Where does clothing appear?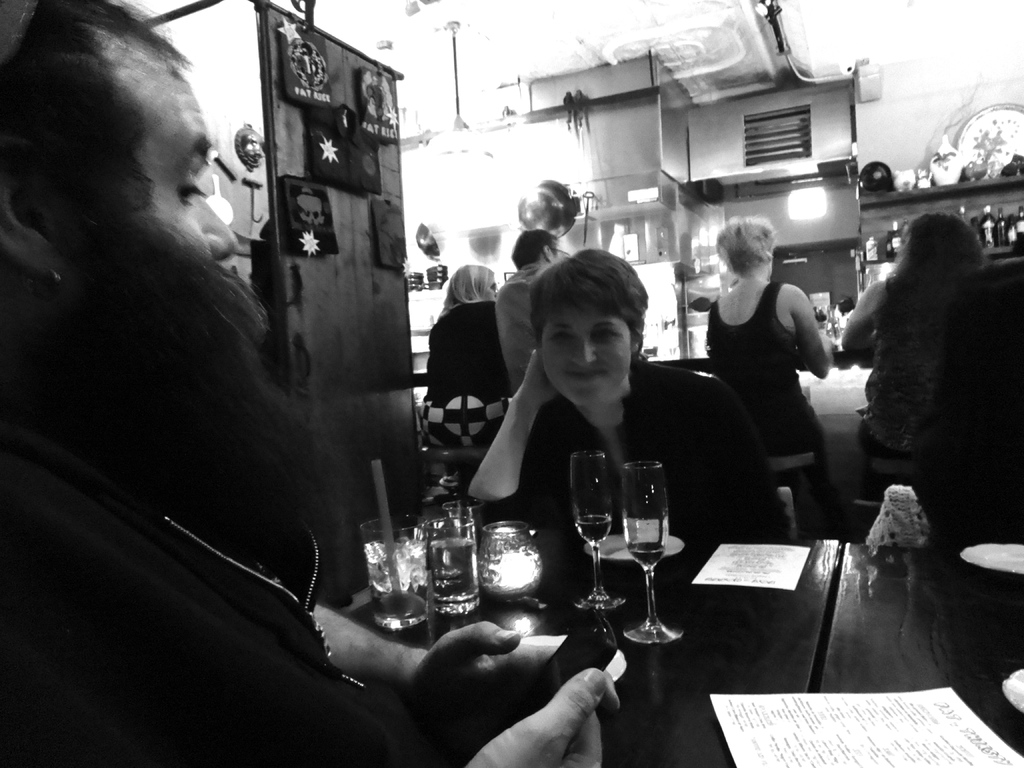
Appears at [left=0, top=414, right=451, bottom=767].
